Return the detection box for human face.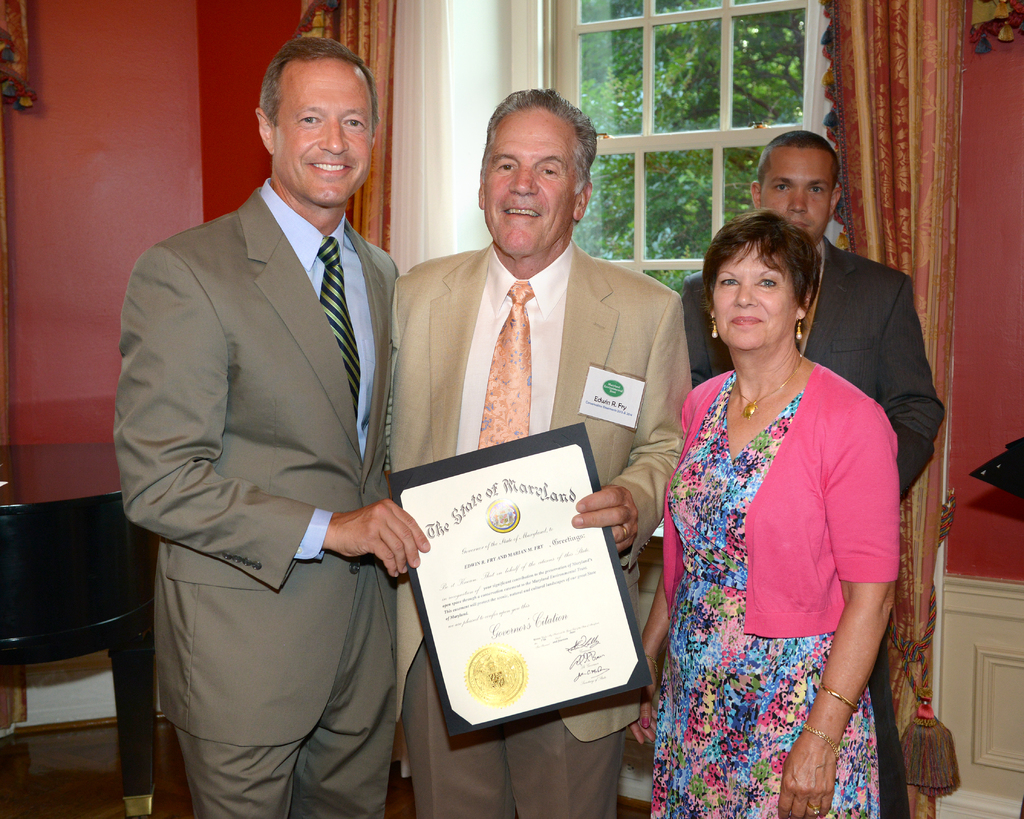
{"x1": 481, "y1": 100, "x2": 577, "y2": 258}.
